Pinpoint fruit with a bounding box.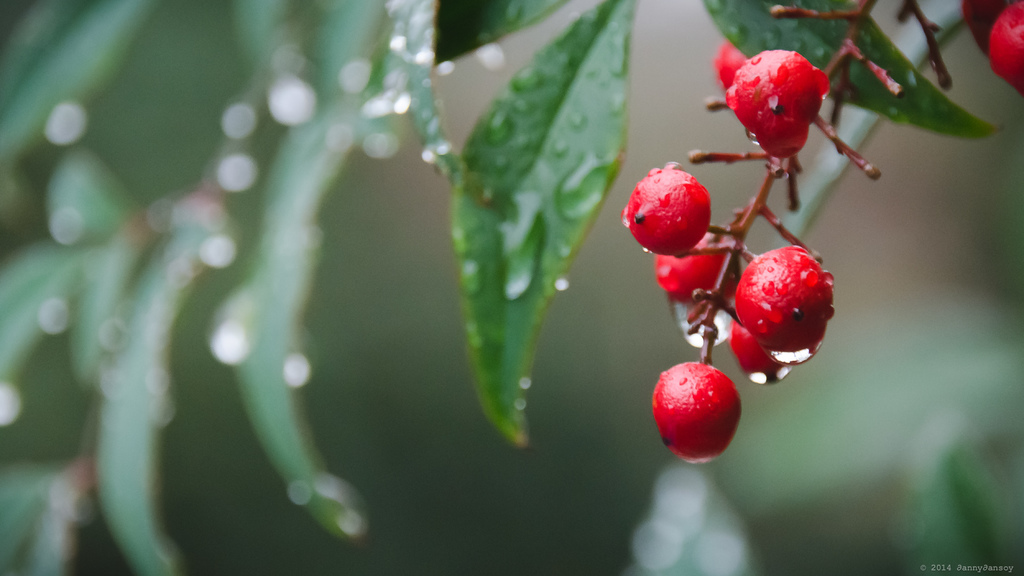
region(624, 166, 714, 254).
